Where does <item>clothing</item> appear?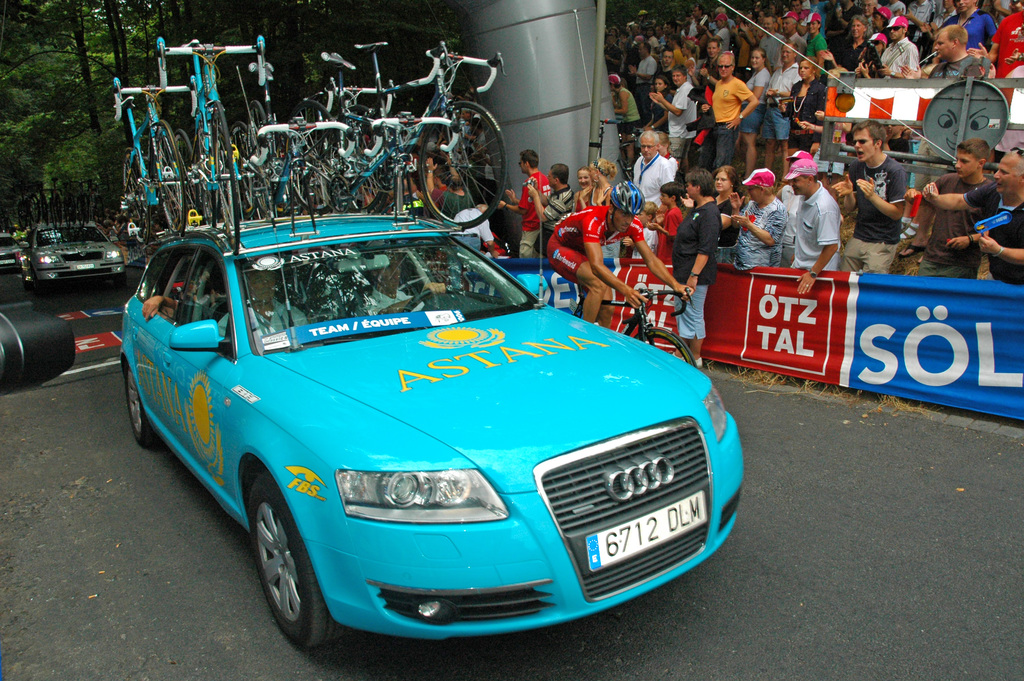
Appears at BBox(717, 28, 732, 62).
